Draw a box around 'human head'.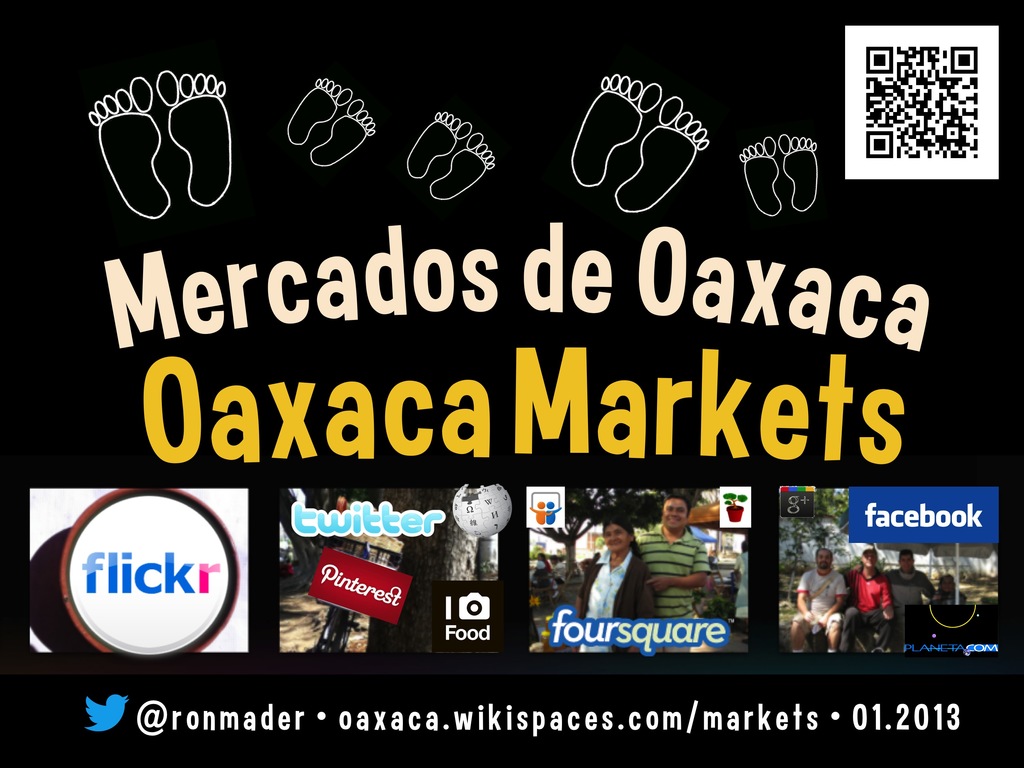
bbox=(536, 551, 548, 562).
